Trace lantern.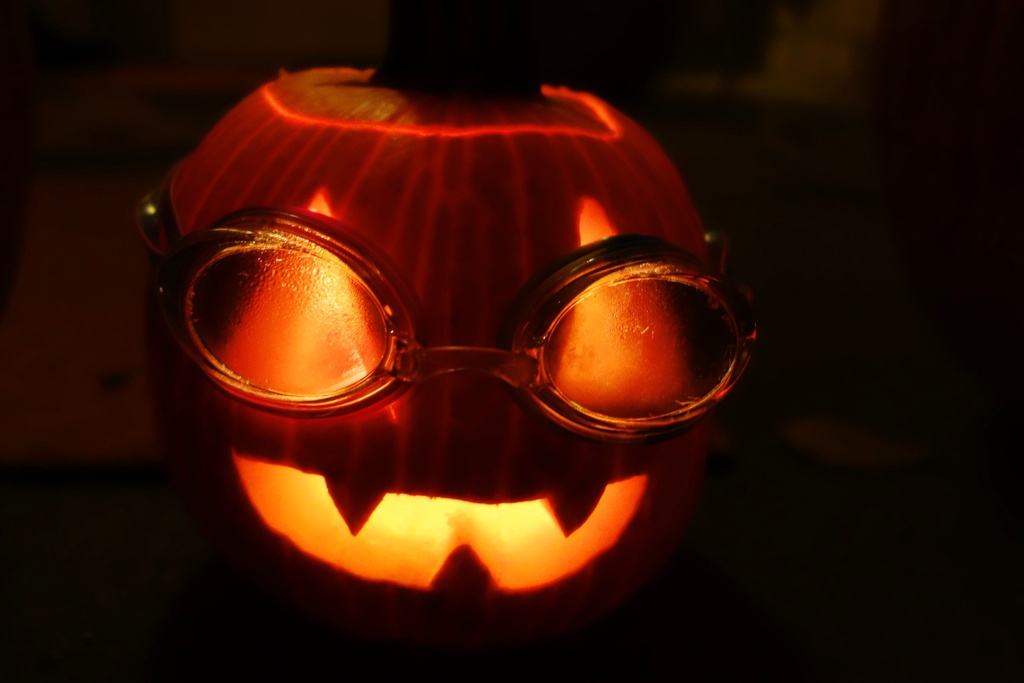
Traced to Rect(171, 69, 716, 649).
